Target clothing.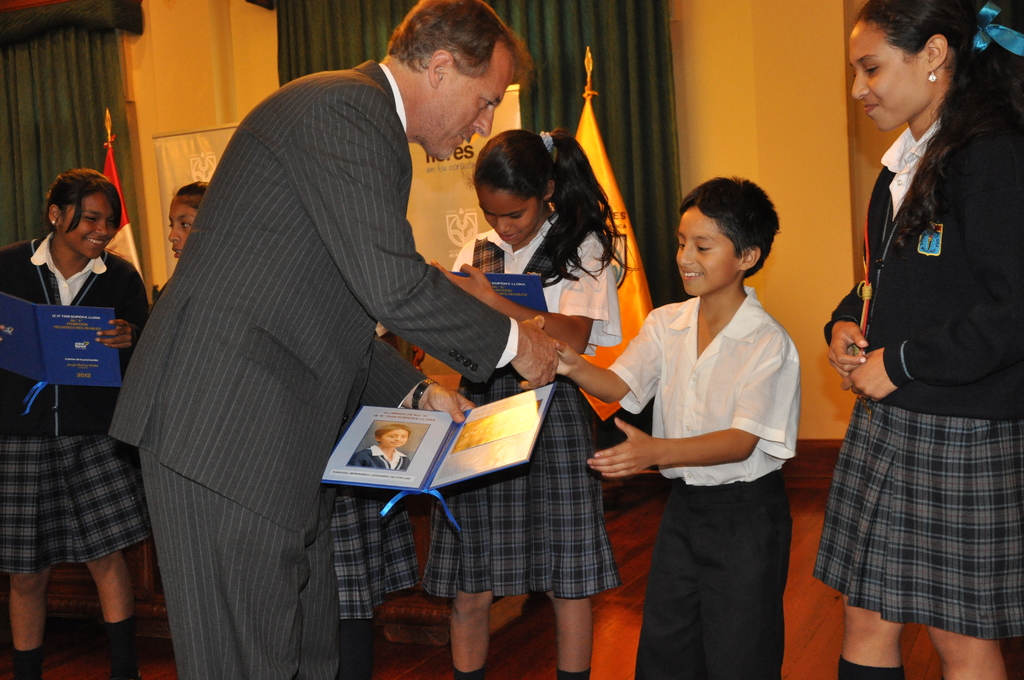
Target region: locate(598, 285, 799, 679).
